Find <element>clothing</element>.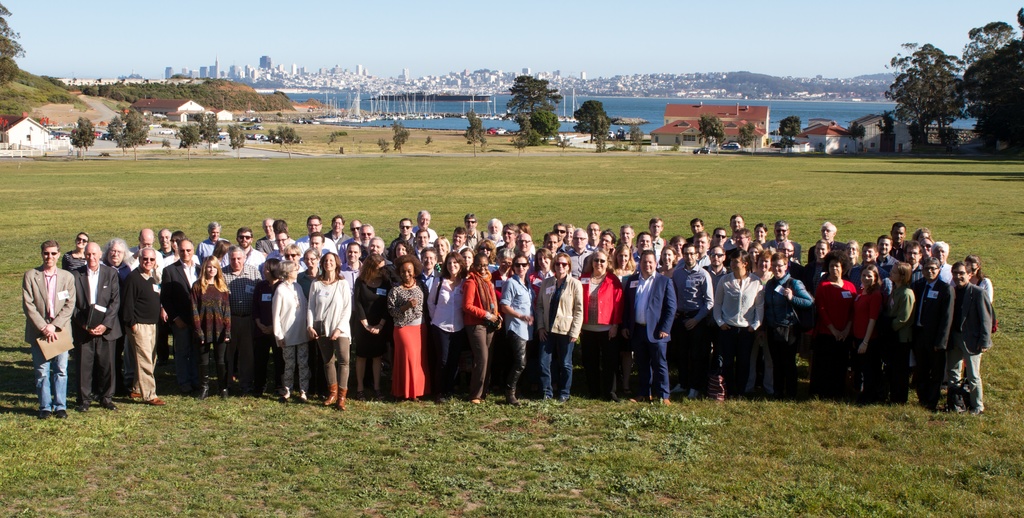
box=[627, 264, 673, 391].
